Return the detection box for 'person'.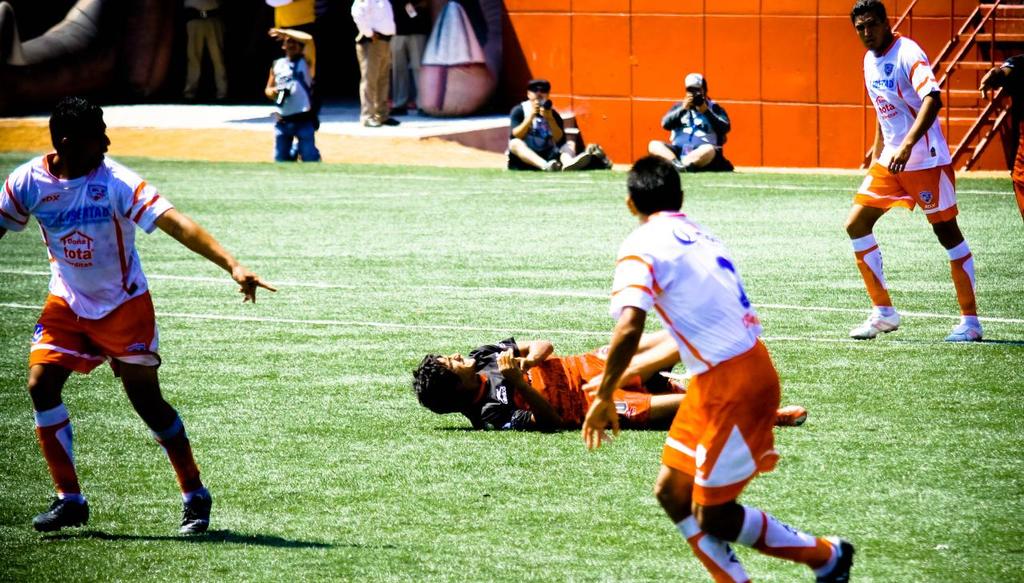
region(260, 26, 323, 162).
